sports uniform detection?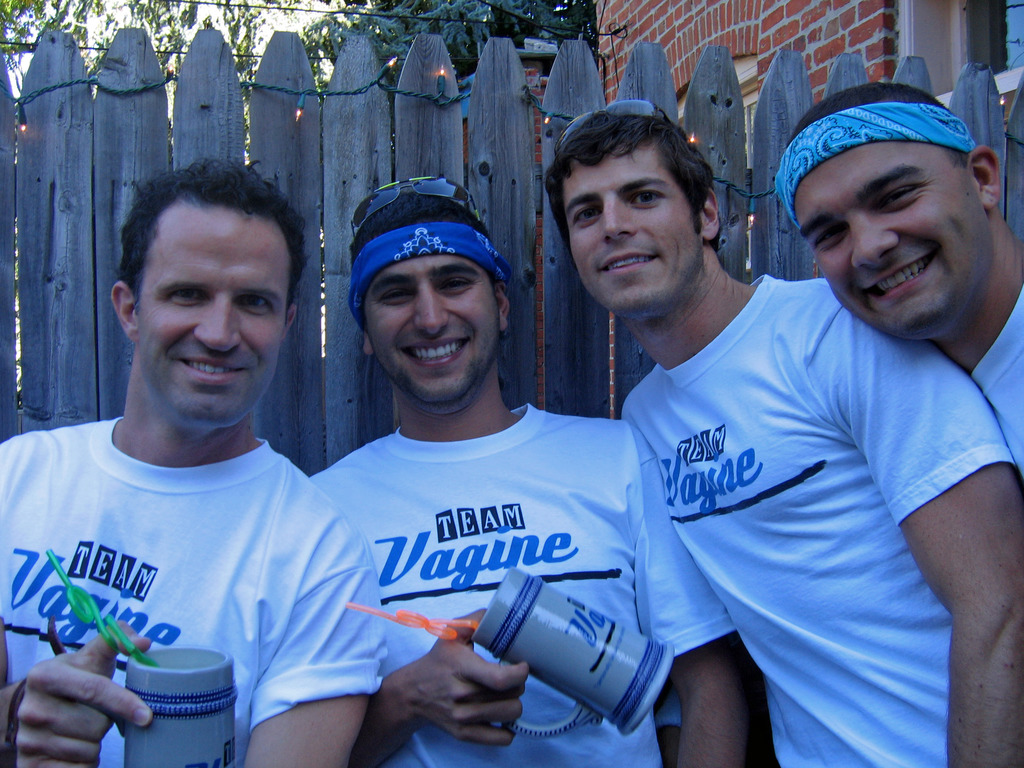
(973,278,1023,488)
